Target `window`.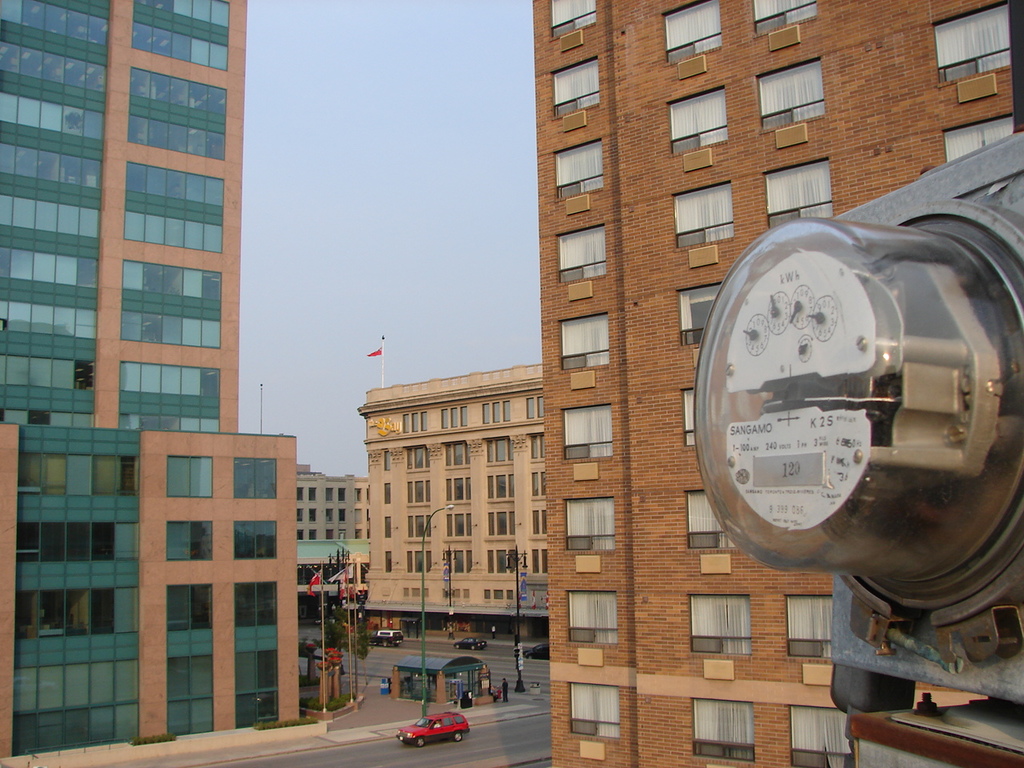
Target region: (306, 488, 319, 504).
